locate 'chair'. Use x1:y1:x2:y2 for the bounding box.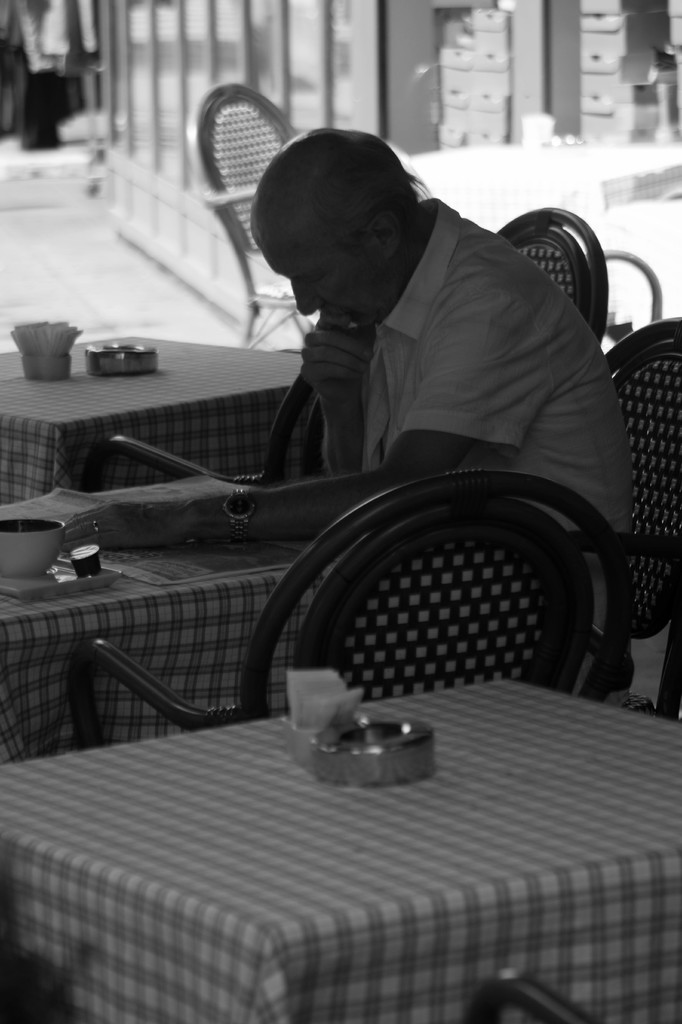
66:468:637:764.
